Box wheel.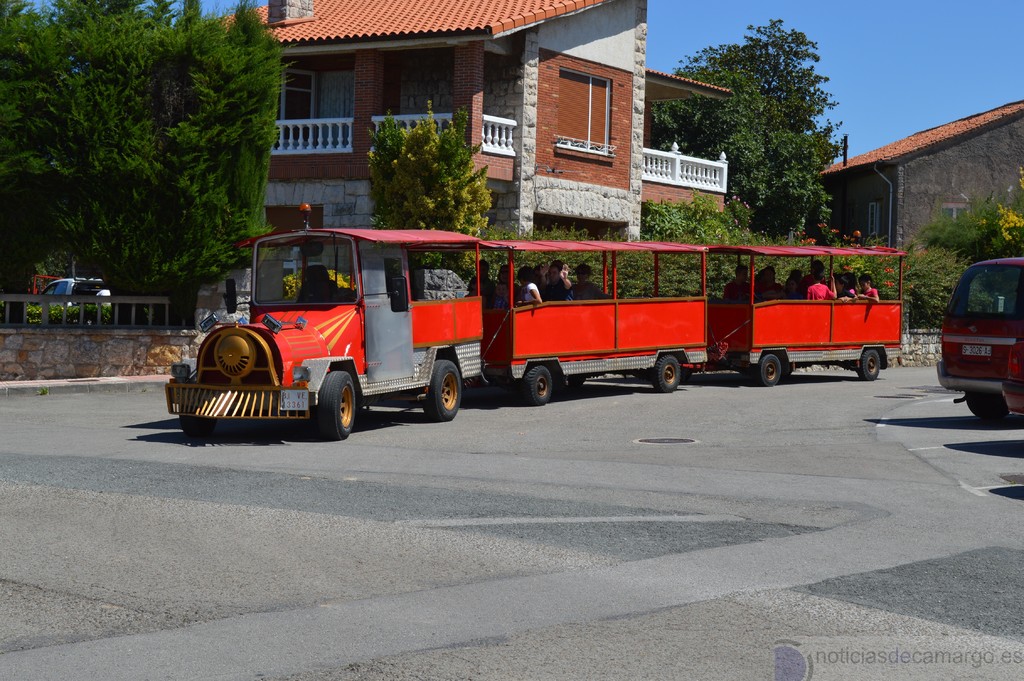
locate(314, 370, 362, 439).
